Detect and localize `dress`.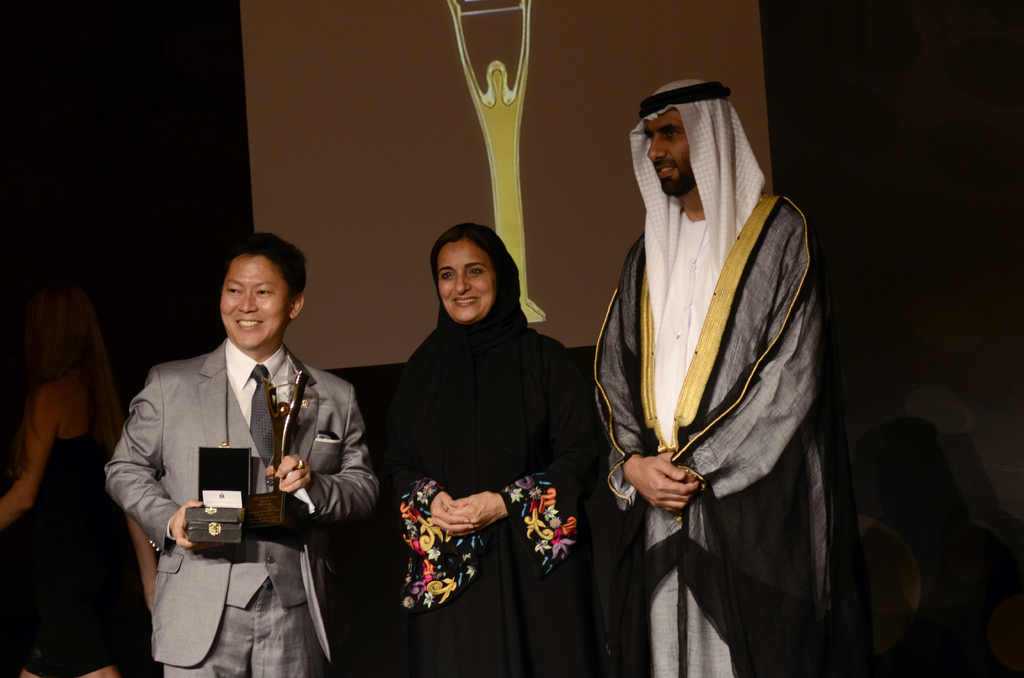
Localized at bbox=(592, 116, 815, 631).
